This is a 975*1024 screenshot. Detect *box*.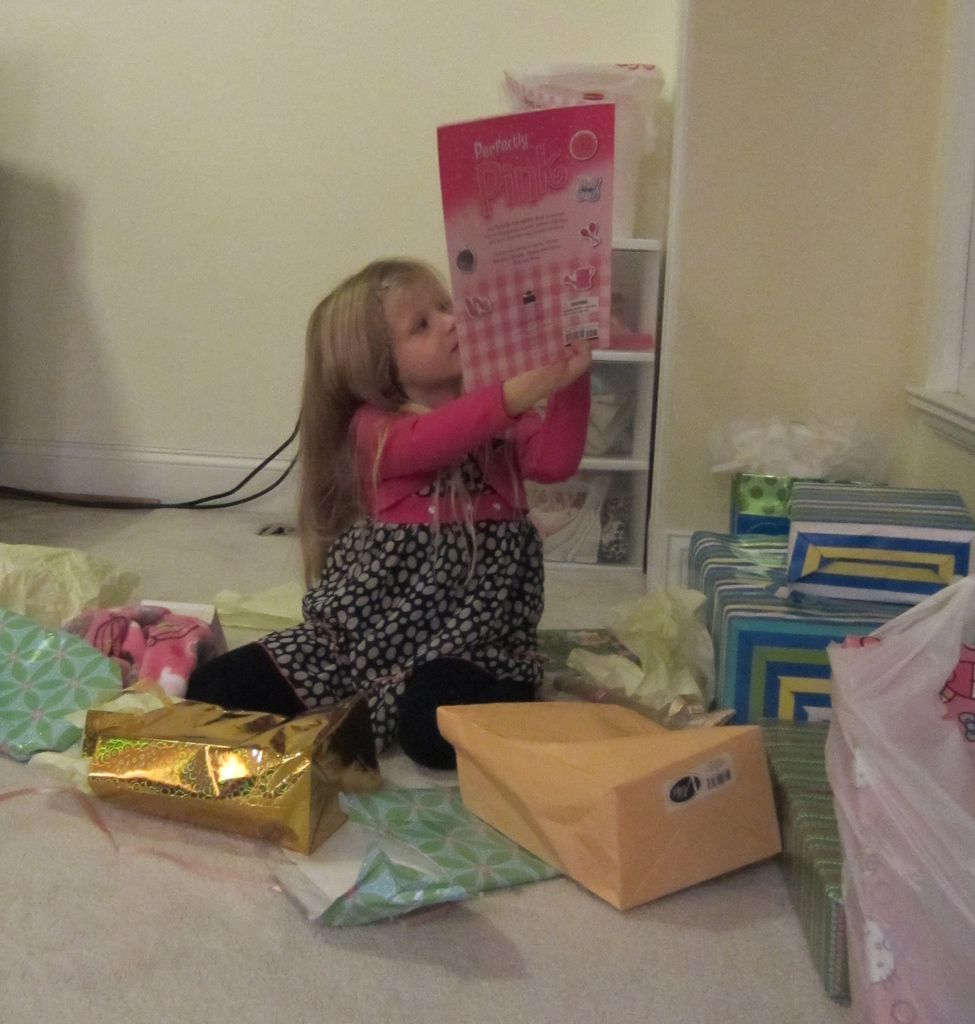
(x1=435, y1=705, x2=780, y2=913).
